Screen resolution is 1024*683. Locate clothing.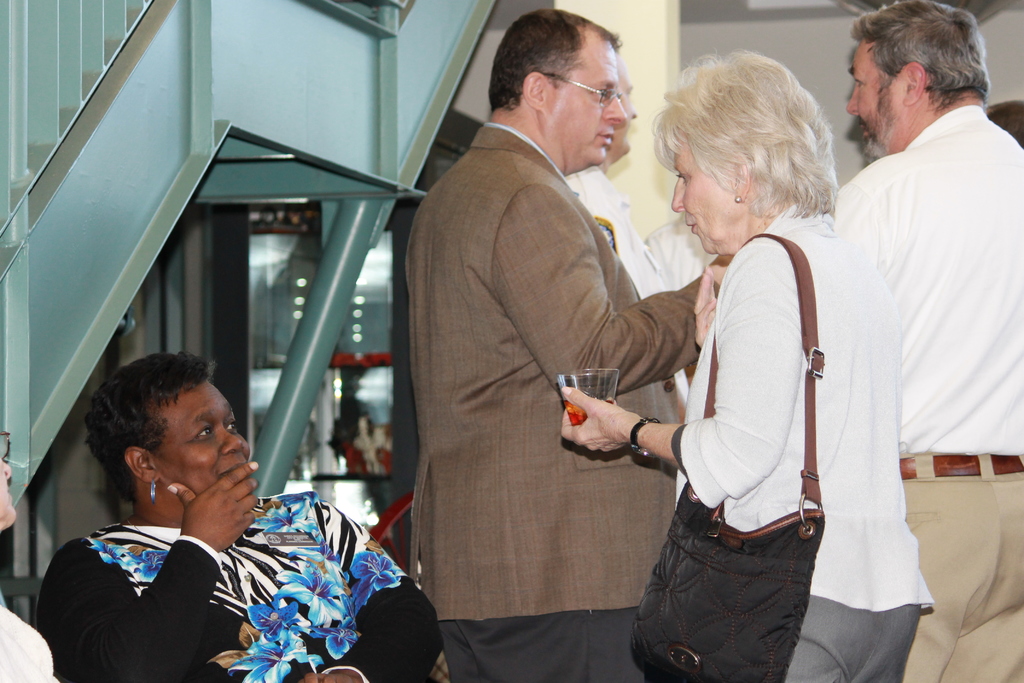
box(399, 199, 660, 605).
